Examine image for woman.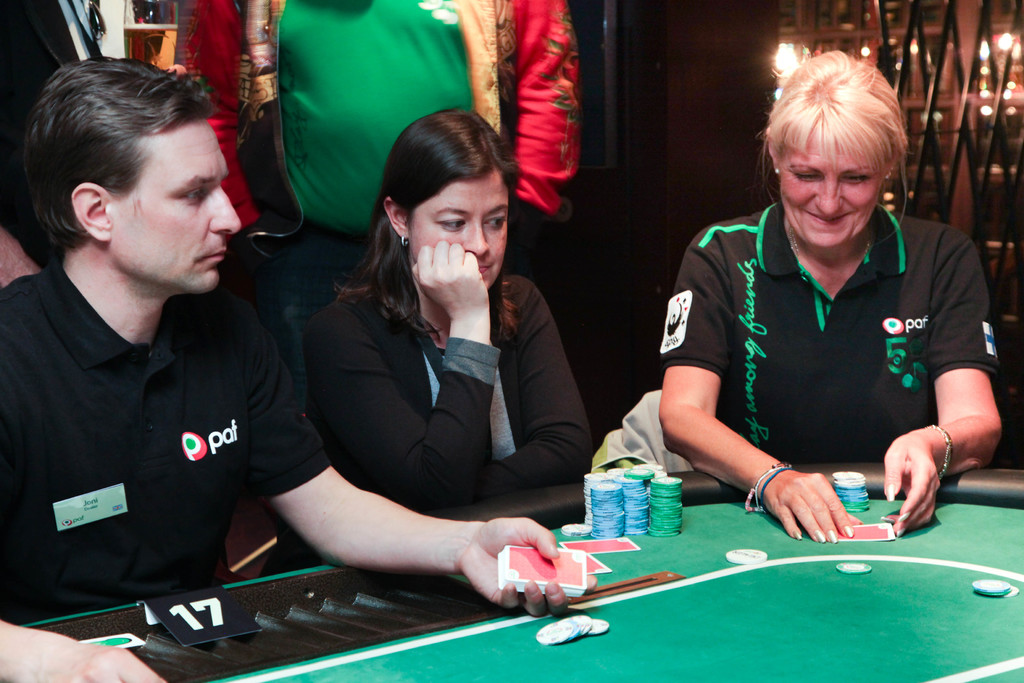
Examination result: box=[261, 104, 591, 577].
